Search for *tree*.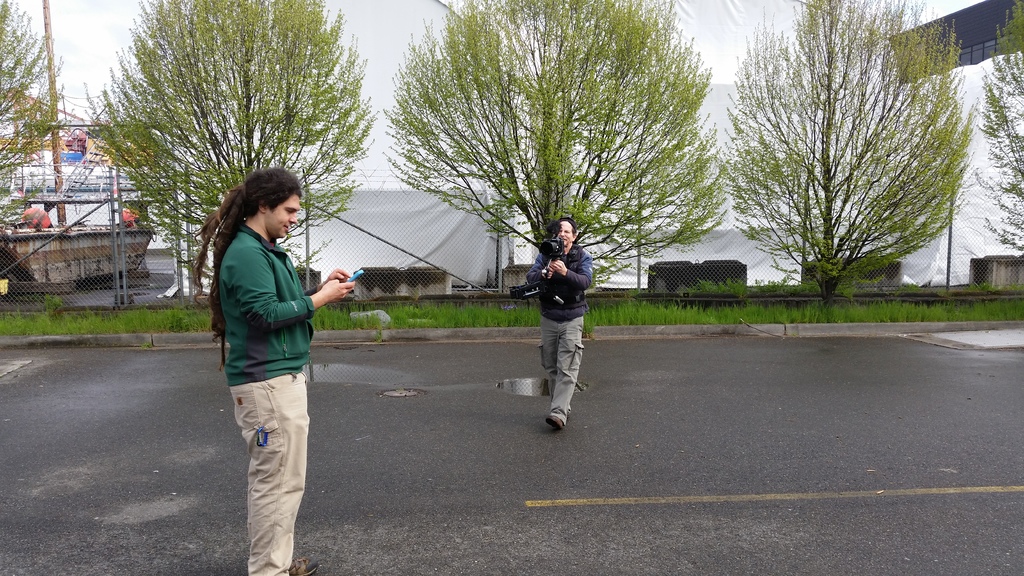
Found at (left=83, top=0, right=378, bottom=292).
